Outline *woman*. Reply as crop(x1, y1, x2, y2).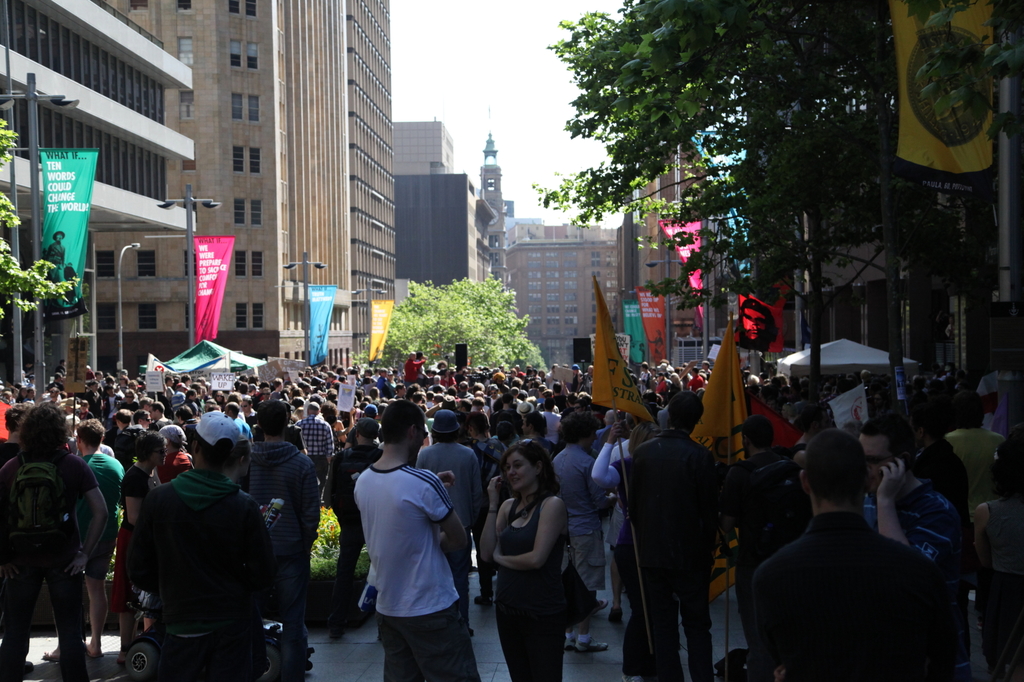
crop(568, 364, 581, 392).
